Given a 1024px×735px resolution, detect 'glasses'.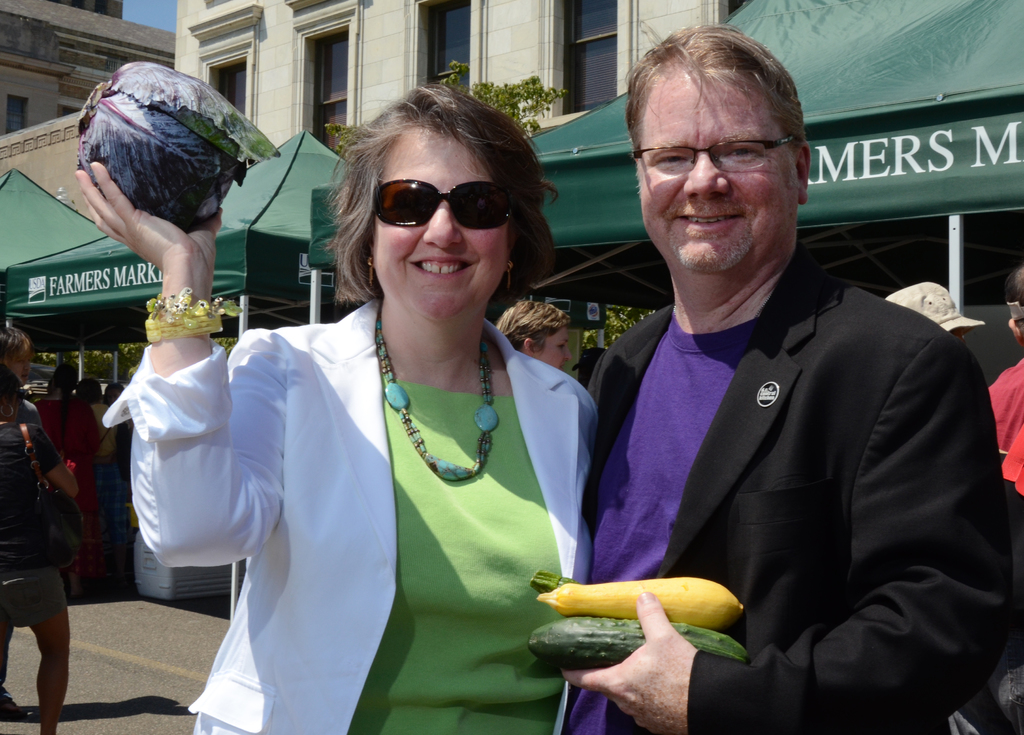
643 122 806 174.
